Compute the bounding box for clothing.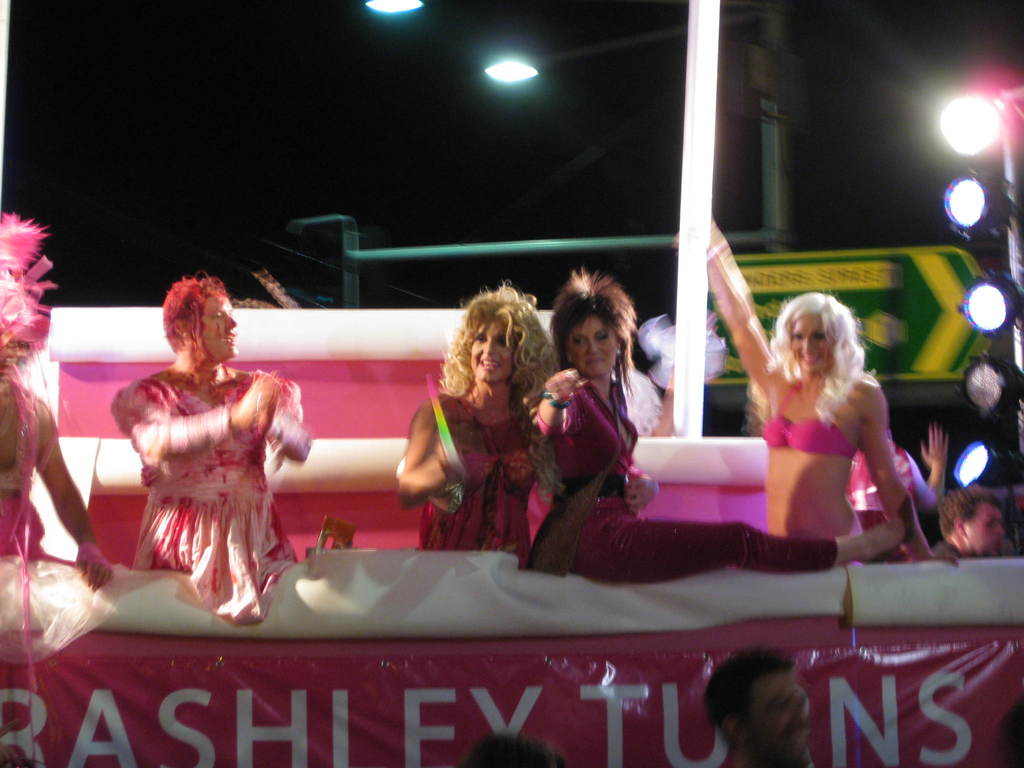
left=537, top=375, right=842, bottom=580.
